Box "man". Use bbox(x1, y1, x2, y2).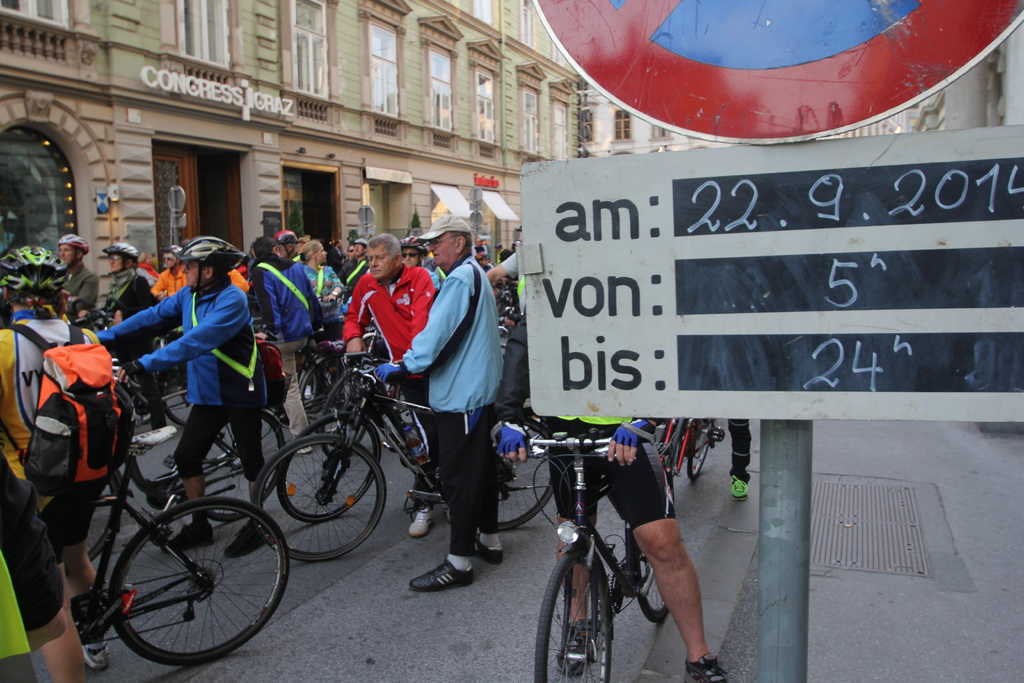
bbox(468, 235, 489, 259).
